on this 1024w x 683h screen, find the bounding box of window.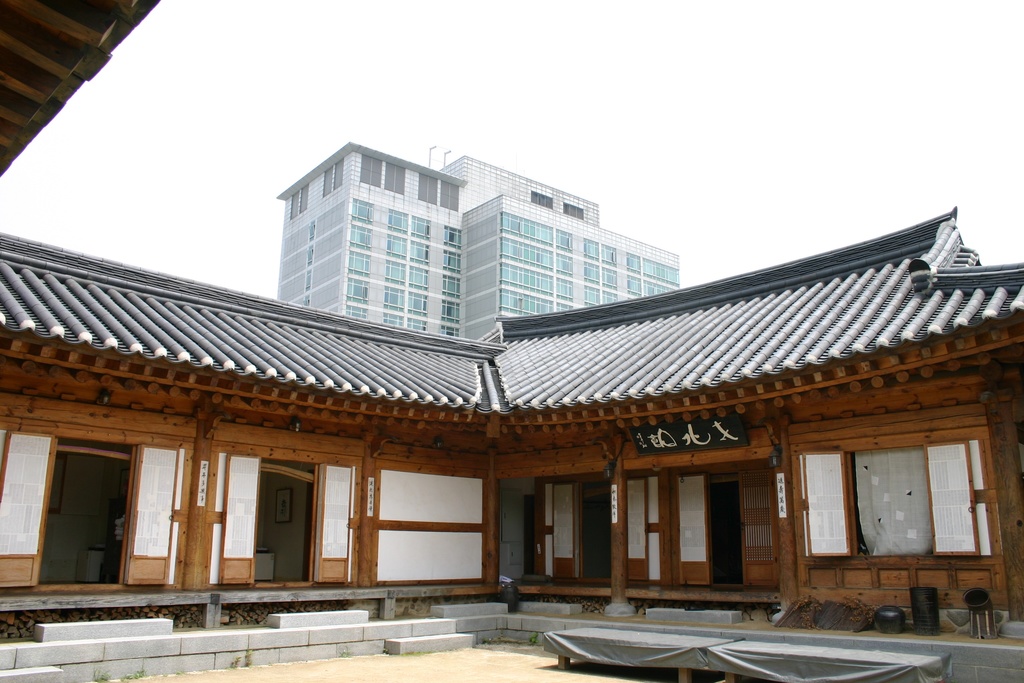
Bounding box: {"left": 499, "top": 286, "right": 555, "bottom": 315}.
